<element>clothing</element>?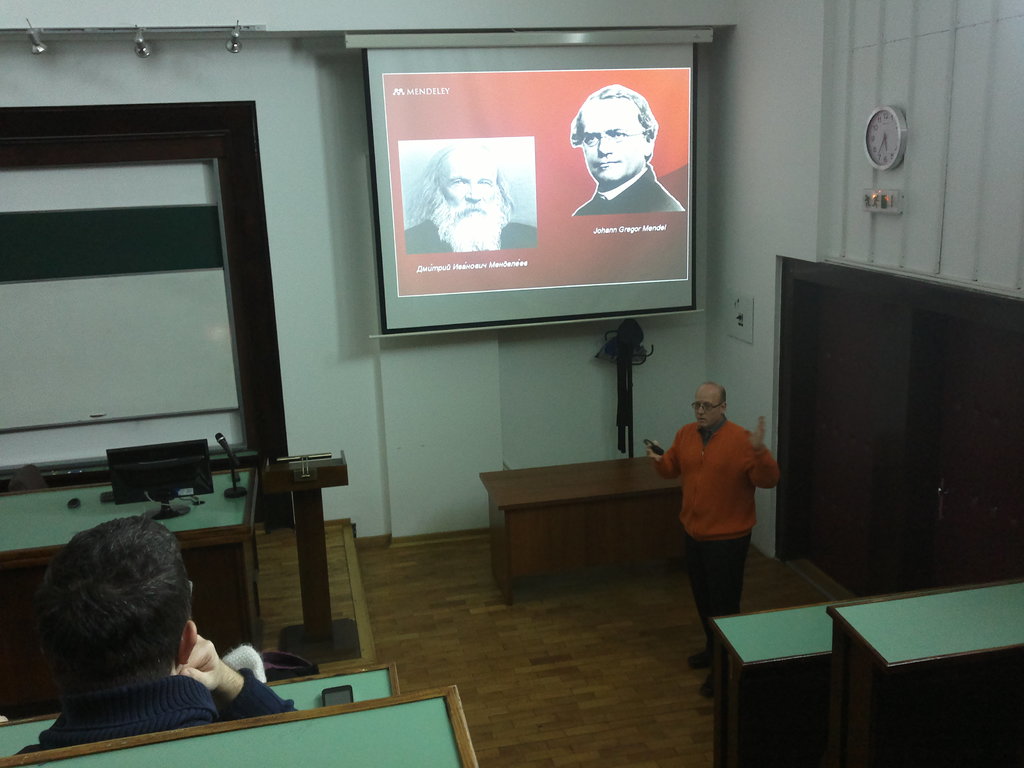
<bbox>679, 431, 776, 567</bbox>
